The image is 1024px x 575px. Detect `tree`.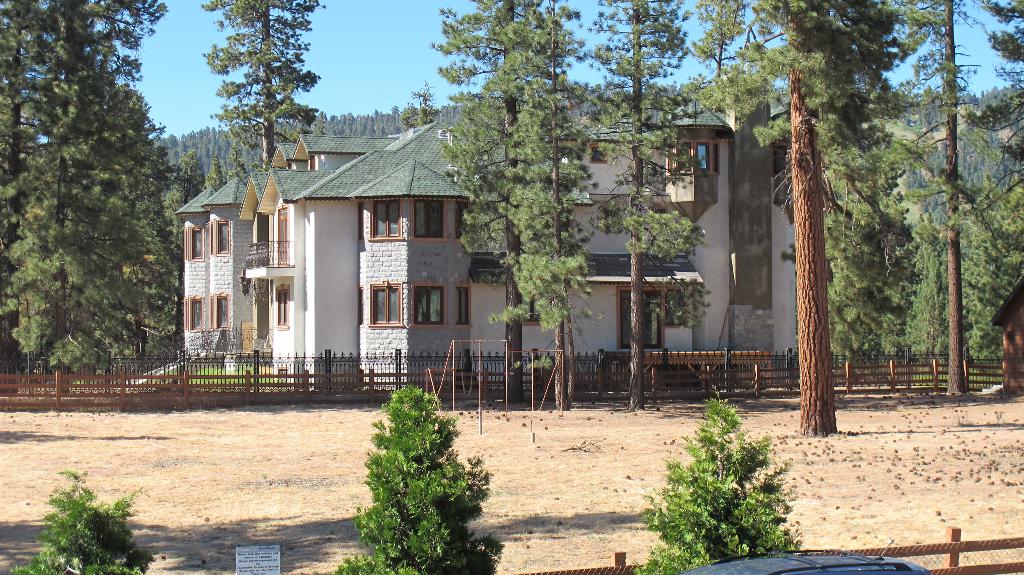
Detection: [199,0,325,172].
